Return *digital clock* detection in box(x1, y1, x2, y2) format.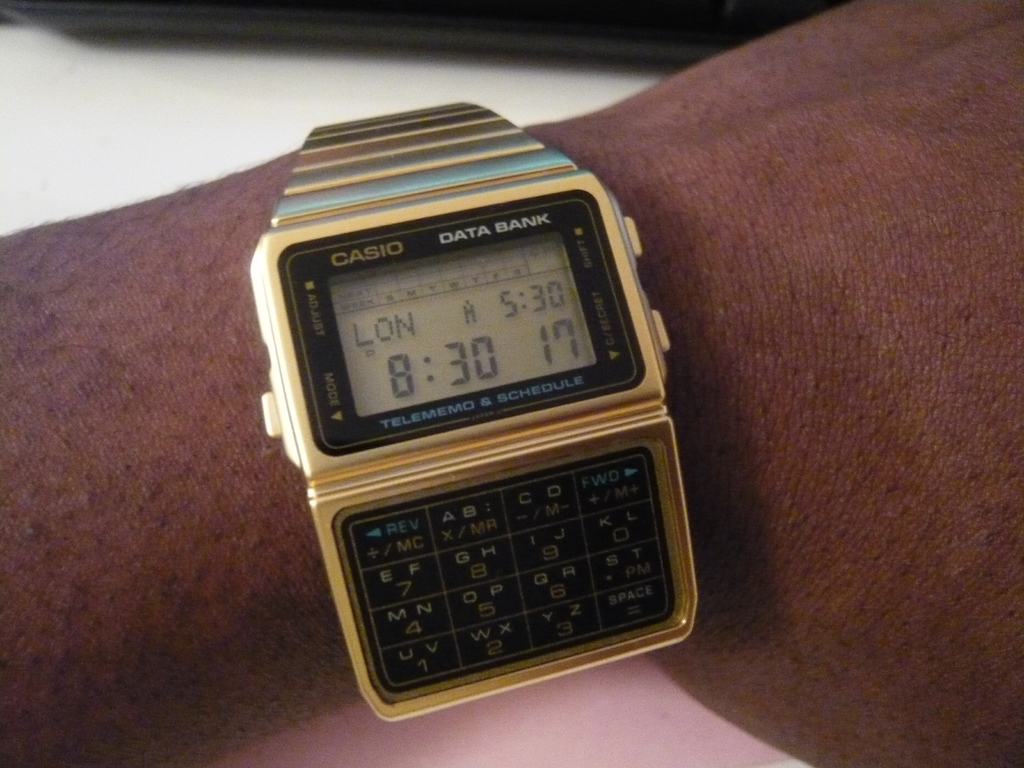
box(260, 168, 698, 721).
